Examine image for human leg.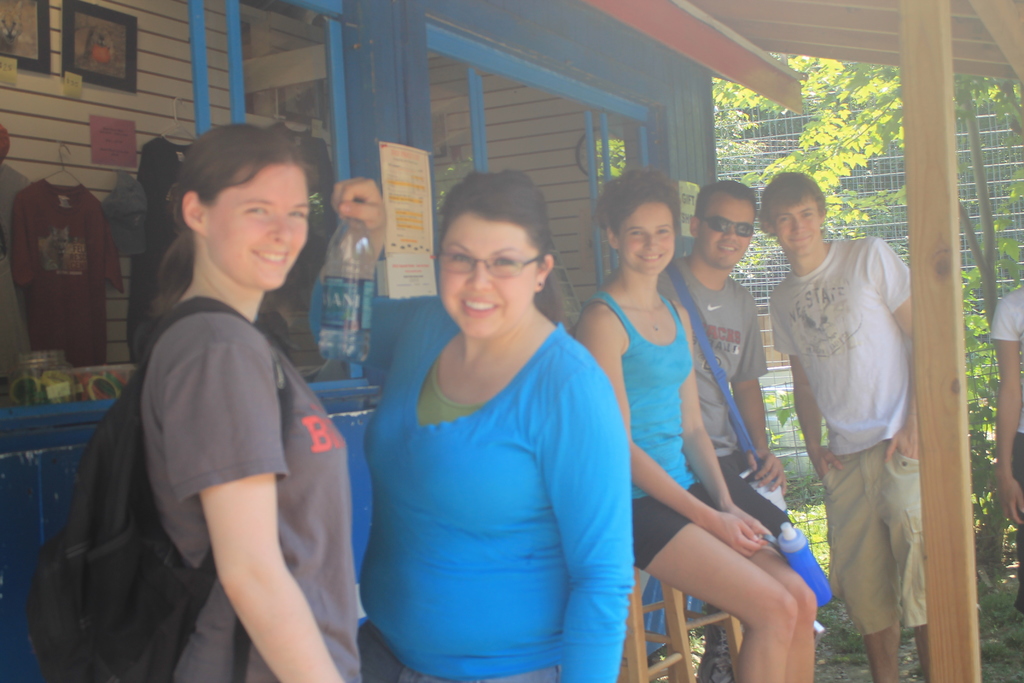
Examination result: x1=629, y1=204, x2=675, y2=276.
